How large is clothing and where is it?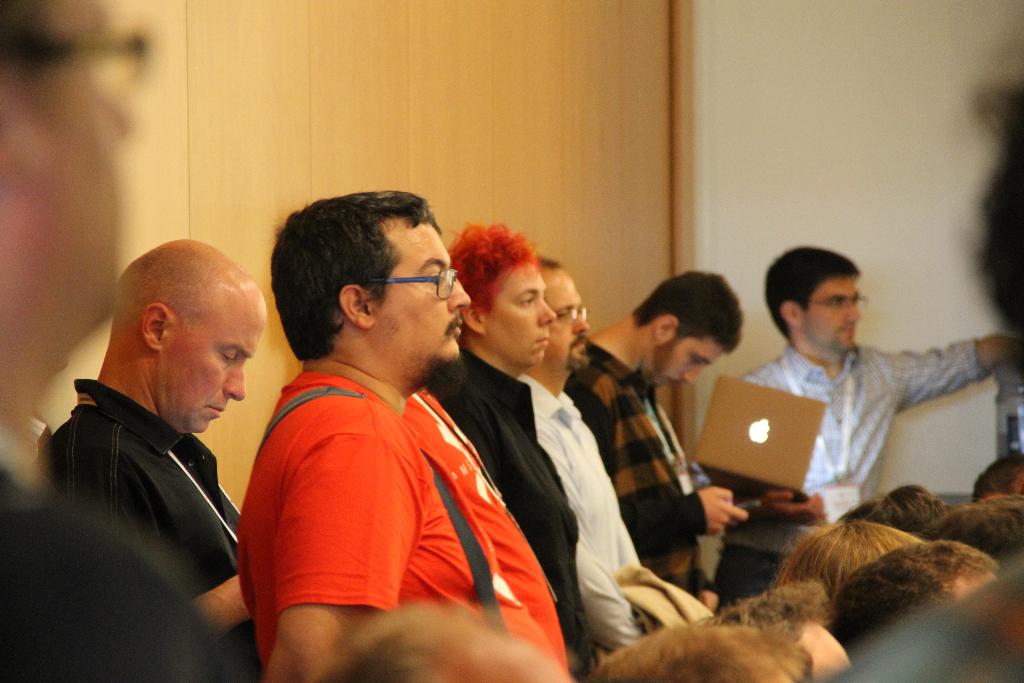
Bounding box: {"left": 0, "top": 451, "right": 241, "bottom": 682}.
